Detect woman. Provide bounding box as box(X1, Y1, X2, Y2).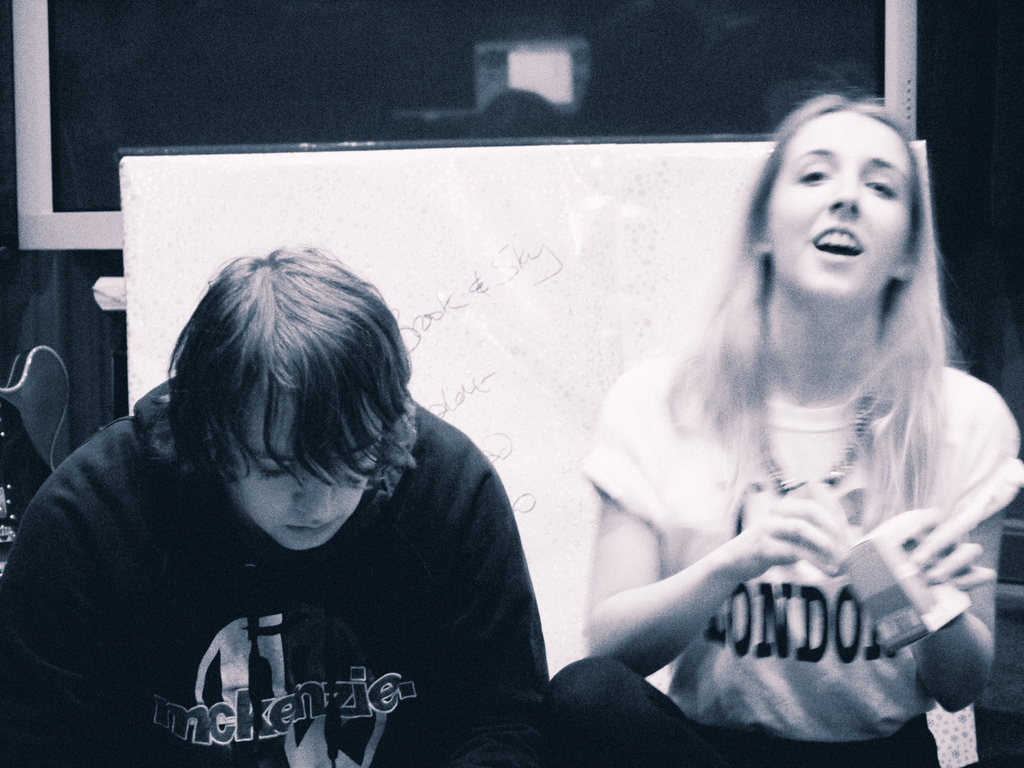
box(508, 59, 1023, 767).
